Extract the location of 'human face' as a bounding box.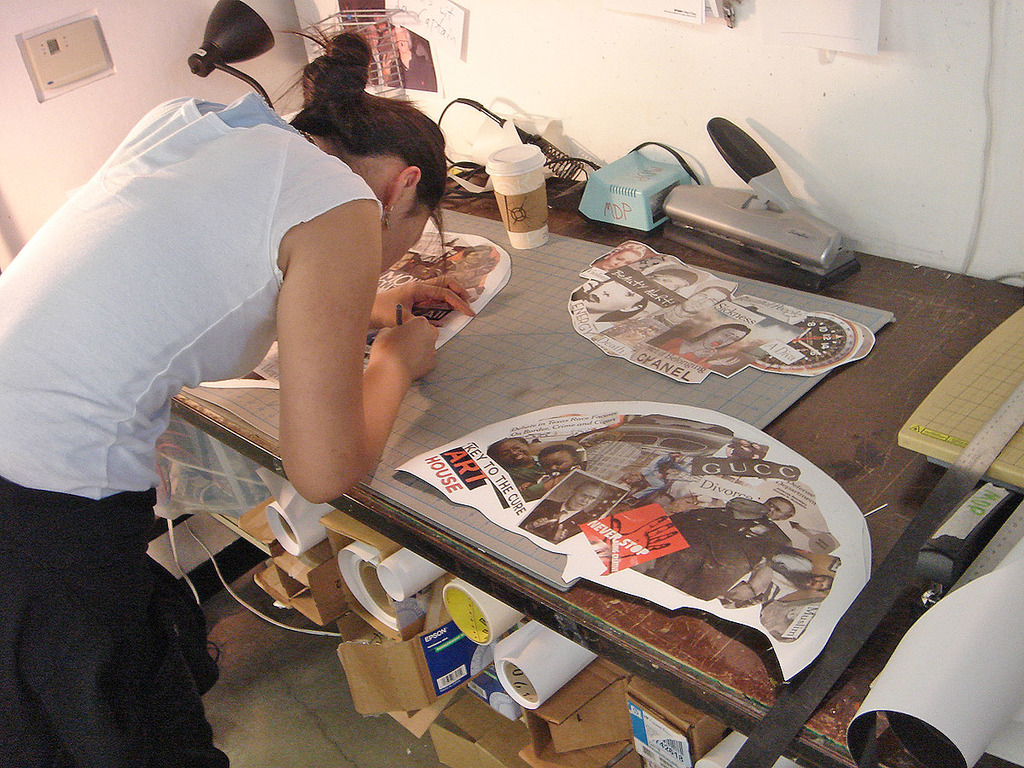
BBox(538, 445, 573, 474).
